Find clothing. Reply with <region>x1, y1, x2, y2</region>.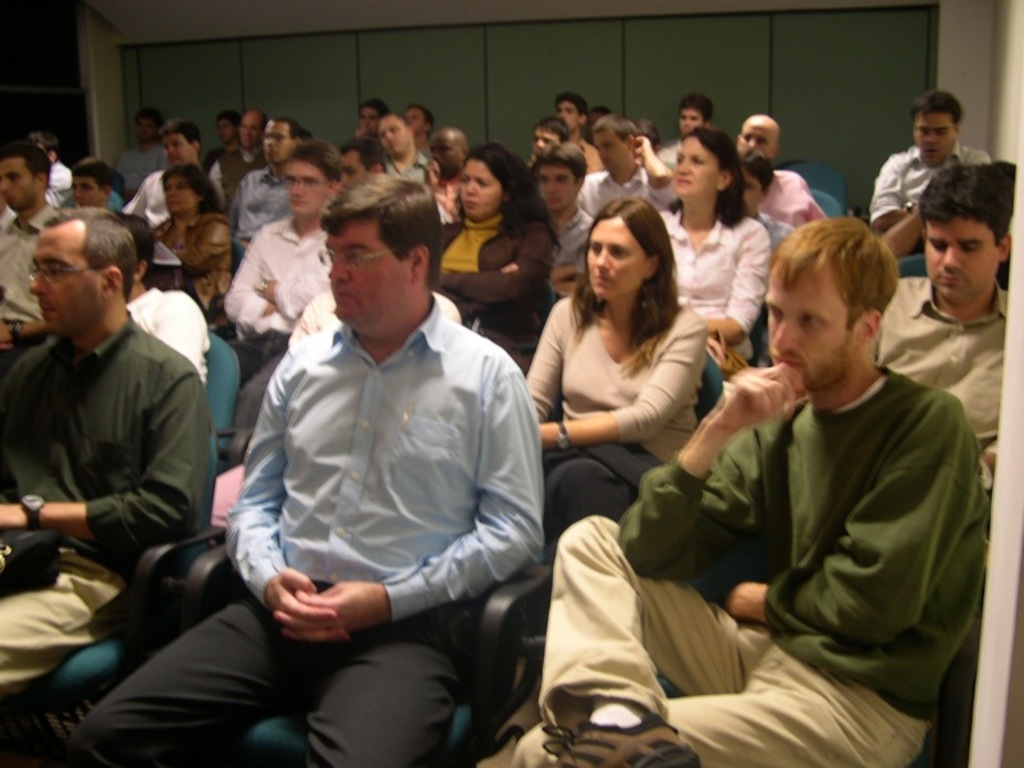
<region>128, 282, 212, 367</region>.
